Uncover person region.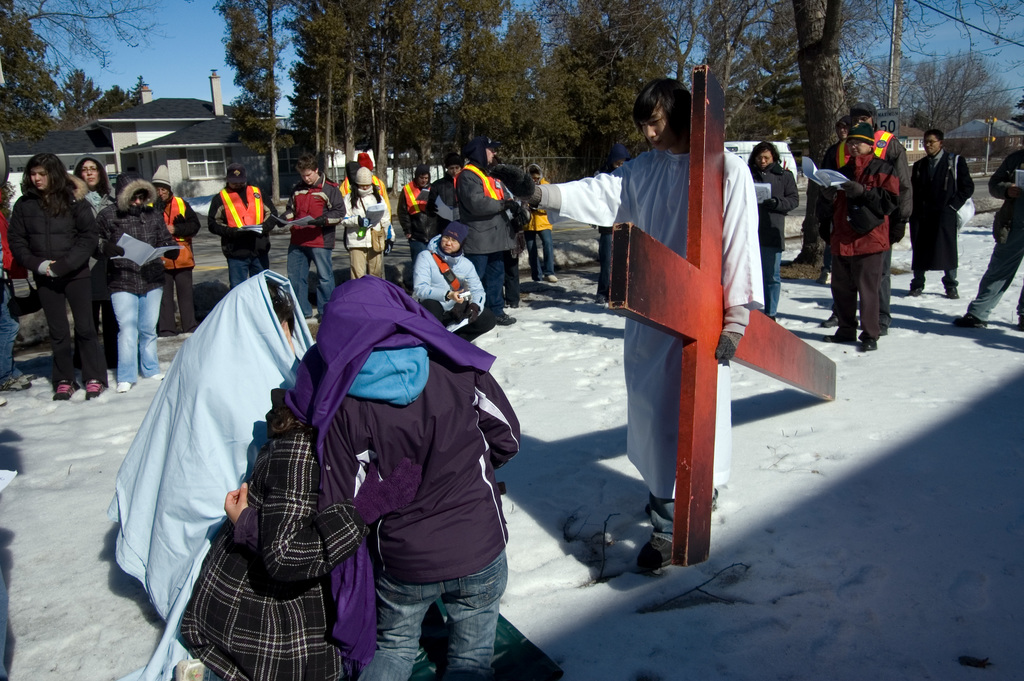
Uncovered: l=949, t=145, r=1023, b=332.
